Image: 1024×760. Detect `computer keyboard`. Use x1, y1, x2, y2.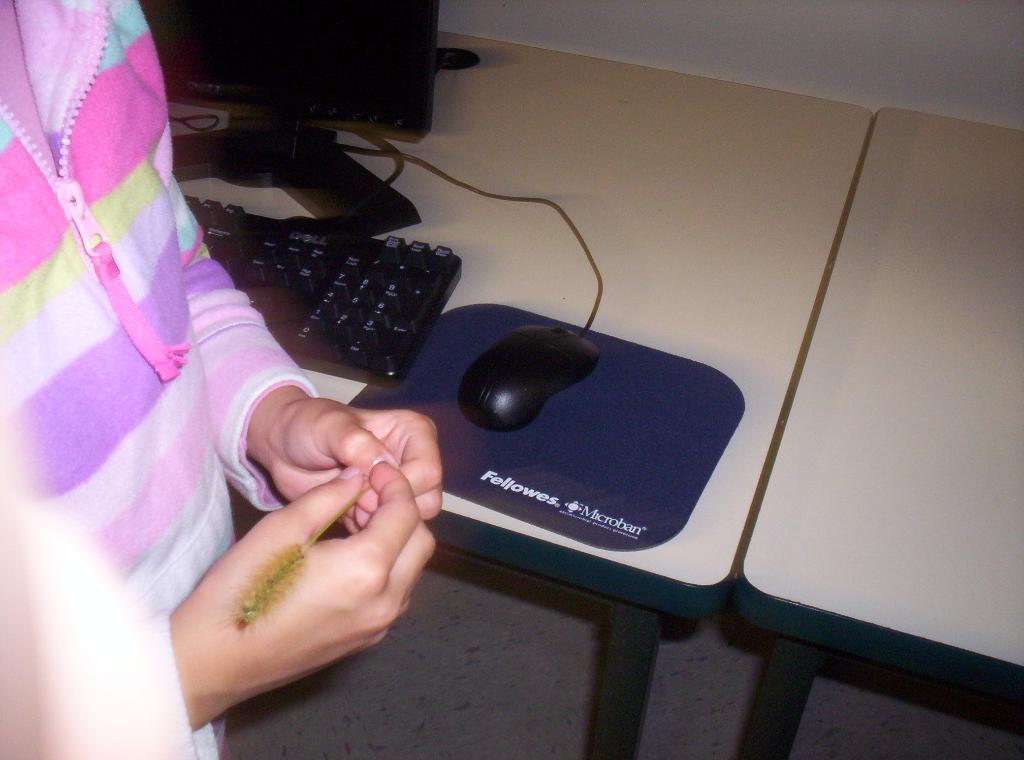
180, 188, 465, 387.
